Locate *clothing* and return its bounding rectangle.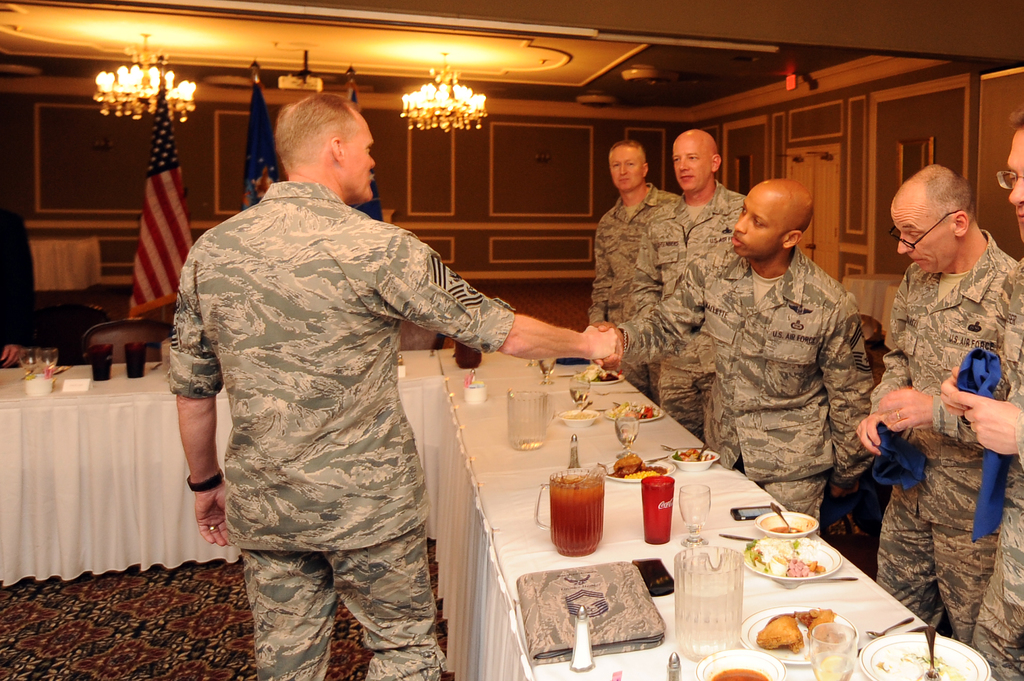
<bbox>614, 247, 872, 536</bbox>.
